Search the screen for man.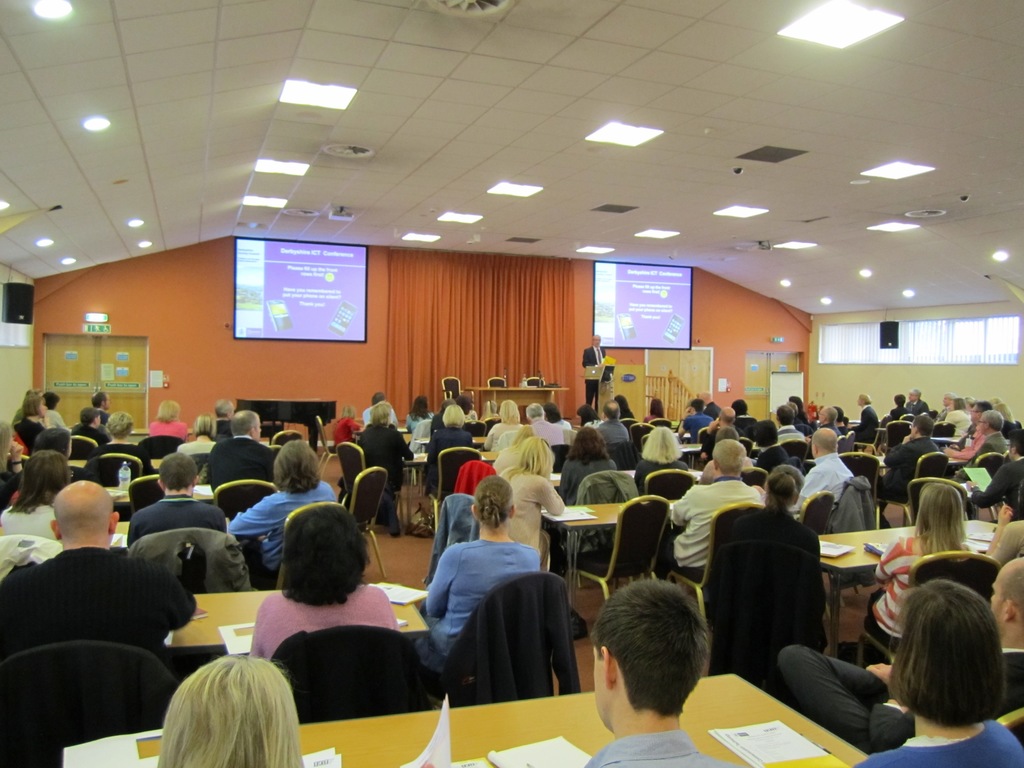
Found at detection(788, 426, 858, 521).
